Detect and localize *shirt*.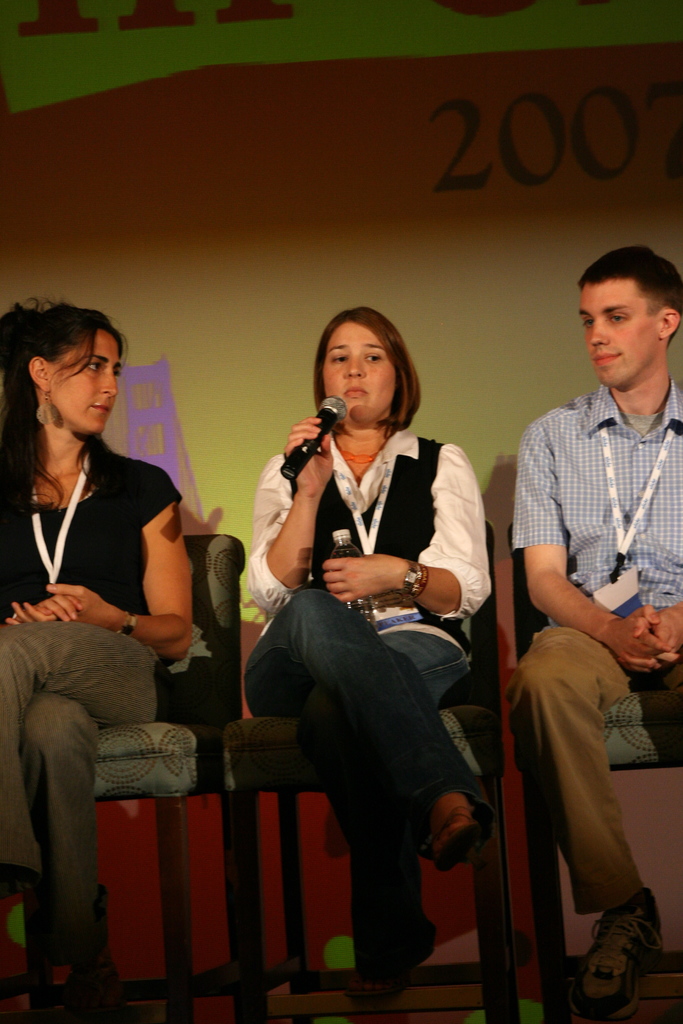
Localized at <bbox>504, 369, 682, 612</bbox>.
